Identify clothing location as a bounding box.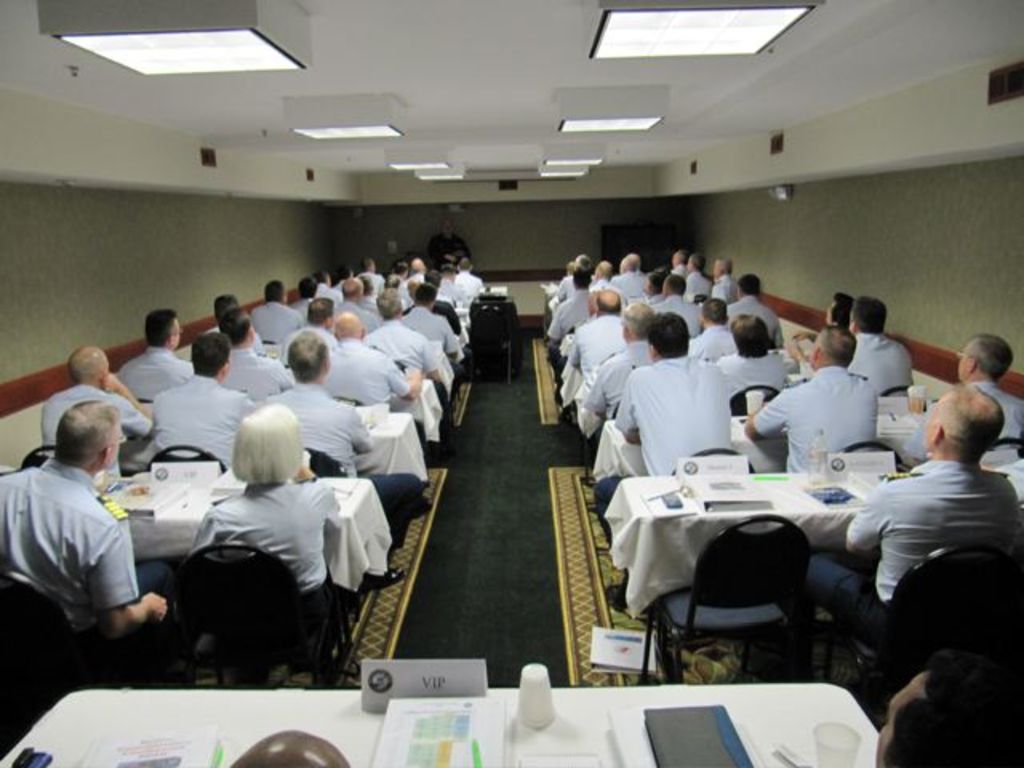
798:456:1022:637.
